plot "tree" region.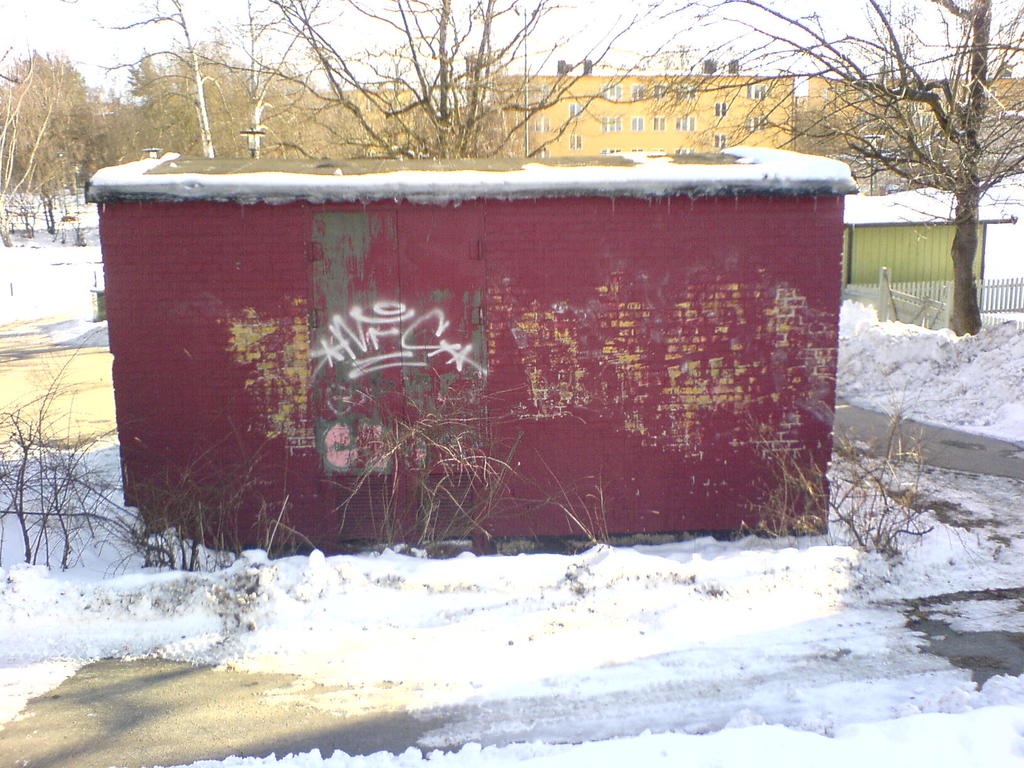
Plotted at box(53, 72, 109, 195).
